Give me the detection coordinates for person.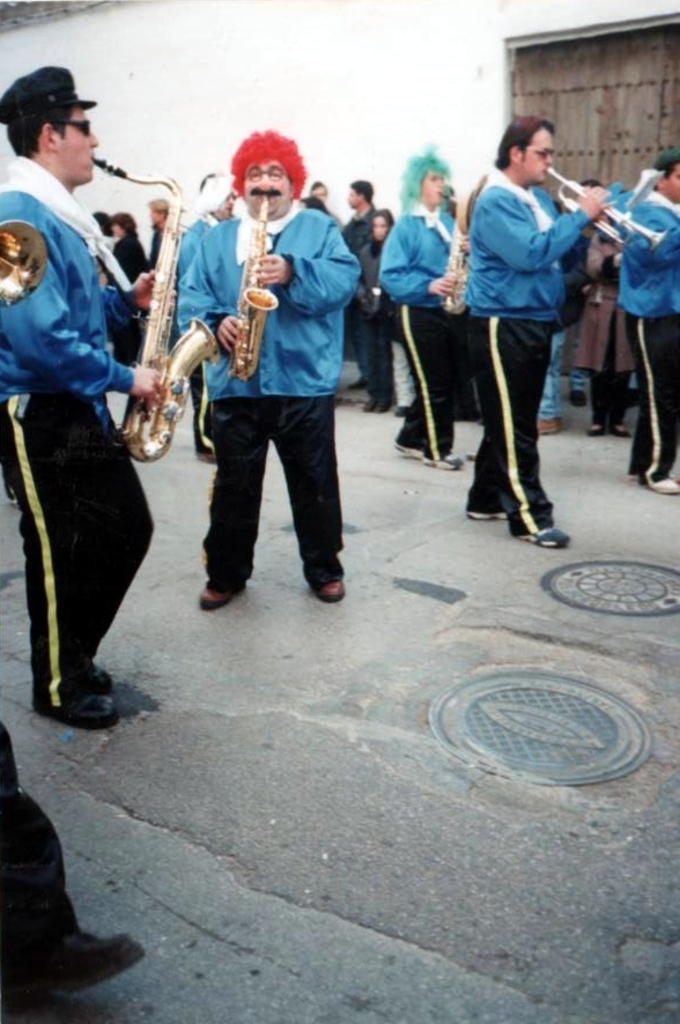
locate(383, 163, 467, 446).
